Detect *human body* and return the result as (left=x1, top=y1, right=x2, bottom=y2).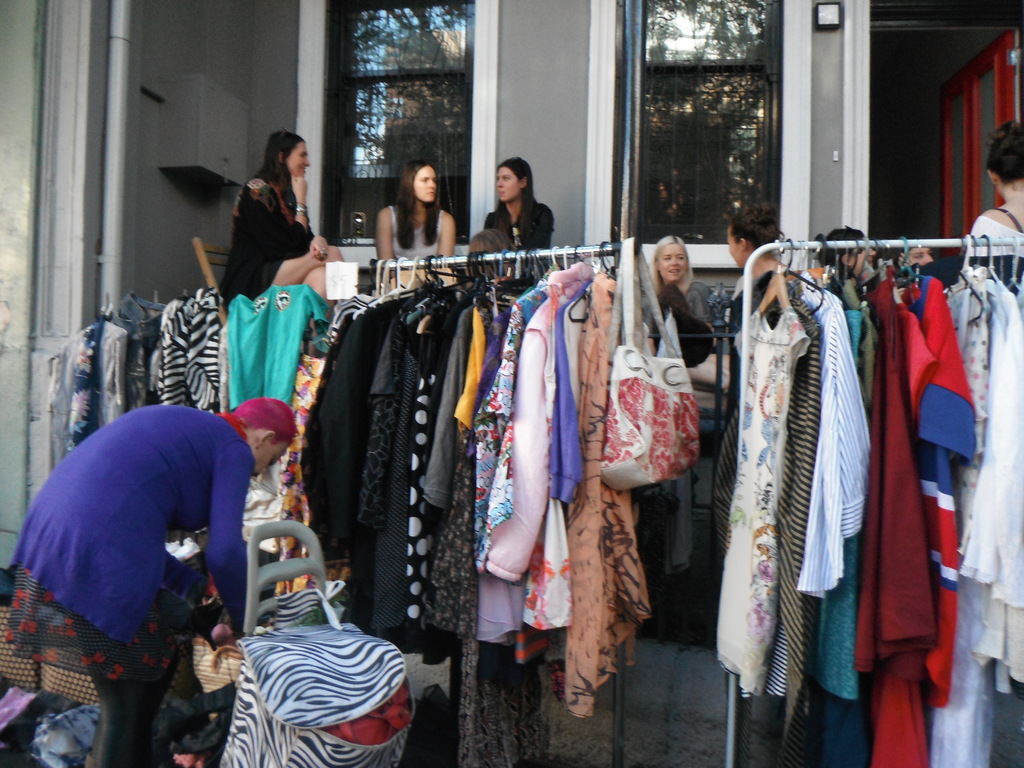
(left=469, top=201, right=564, bottom=263).
